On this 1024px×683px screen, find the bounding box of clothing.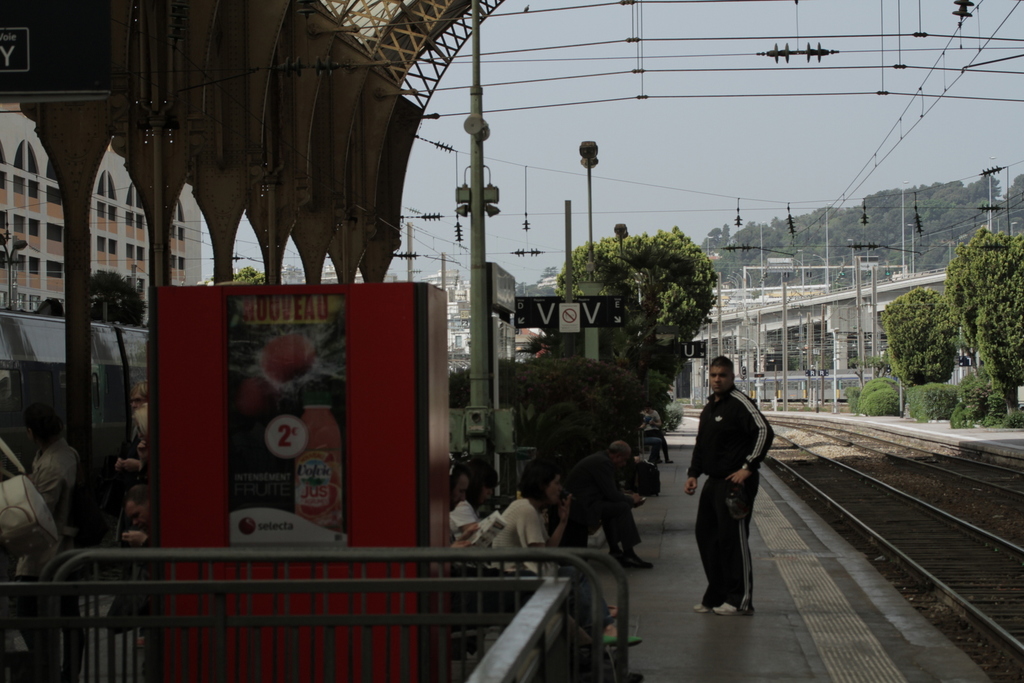
Bounding box: select_region(498, 499, 552, 563).
